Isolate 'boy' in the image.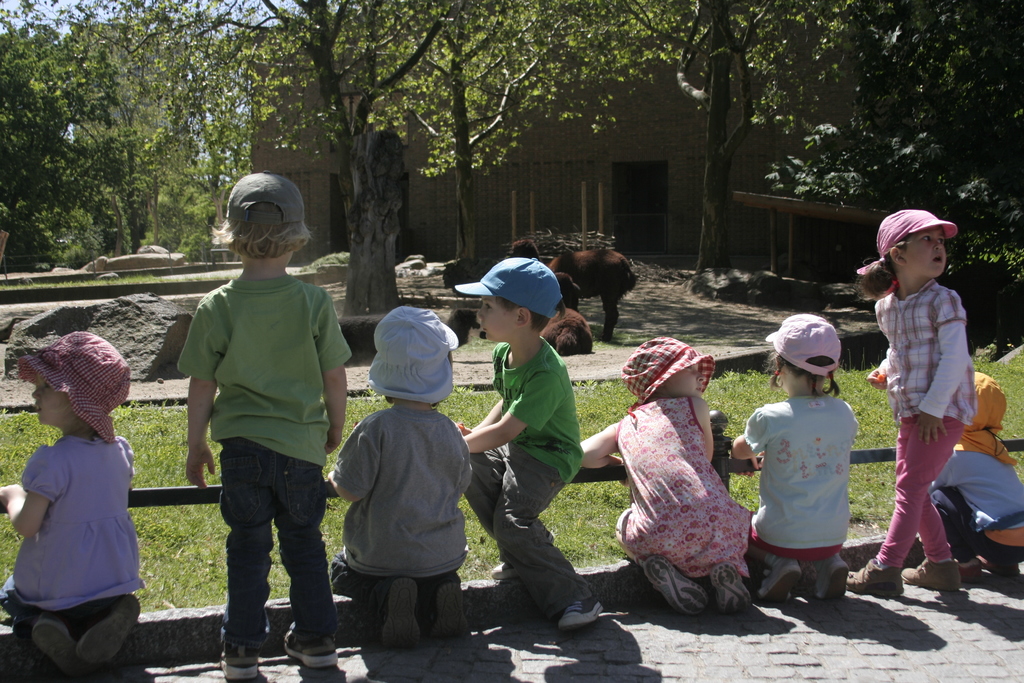
Isolated region: select_region(185, 169, 355, 682).
